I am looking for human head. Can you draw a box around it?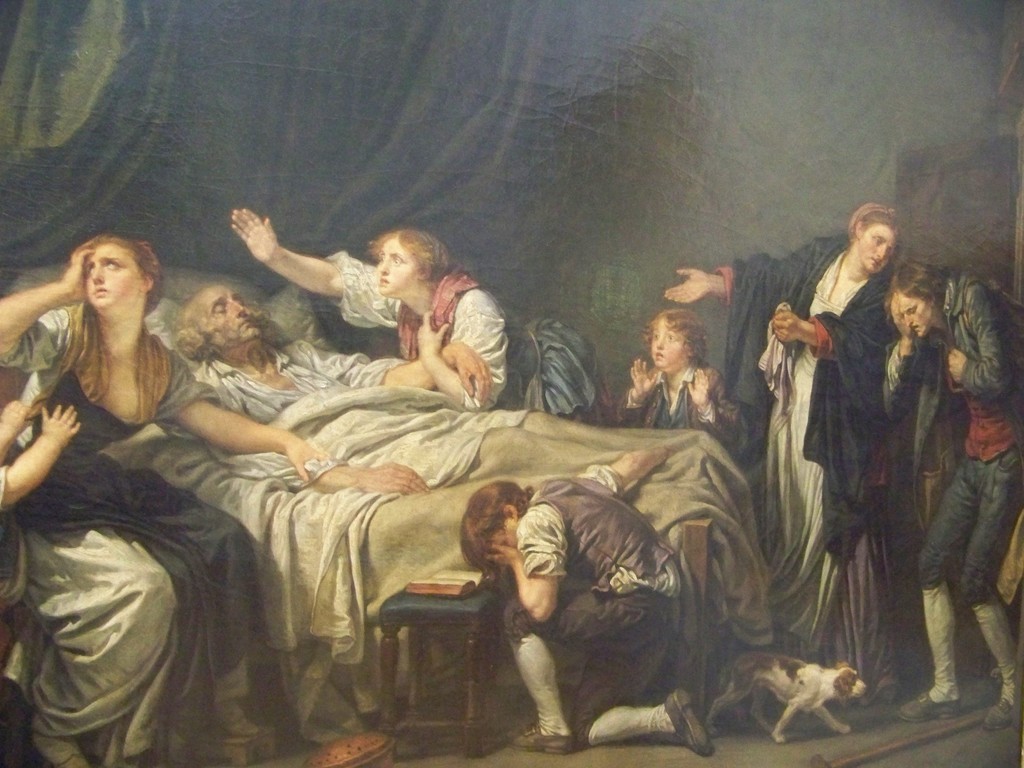
Sure, the bounding box is select_region(886, 258, 949, 344).
